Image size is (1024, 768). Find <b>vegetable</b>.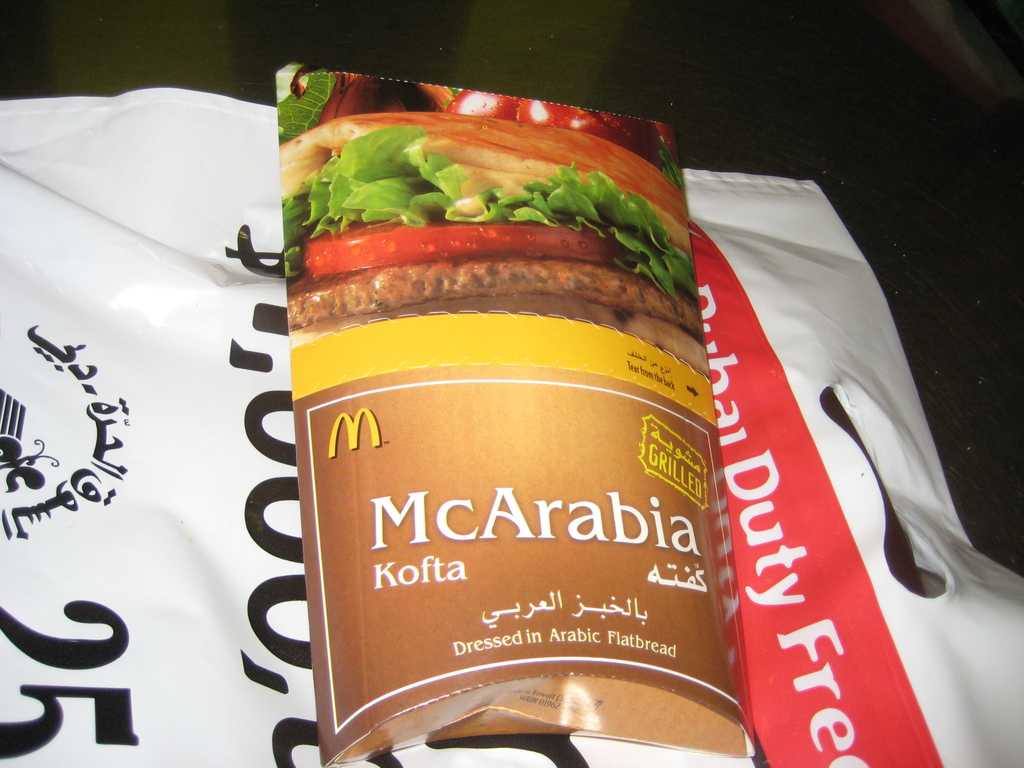
crop(657, 151, 682, 186).
